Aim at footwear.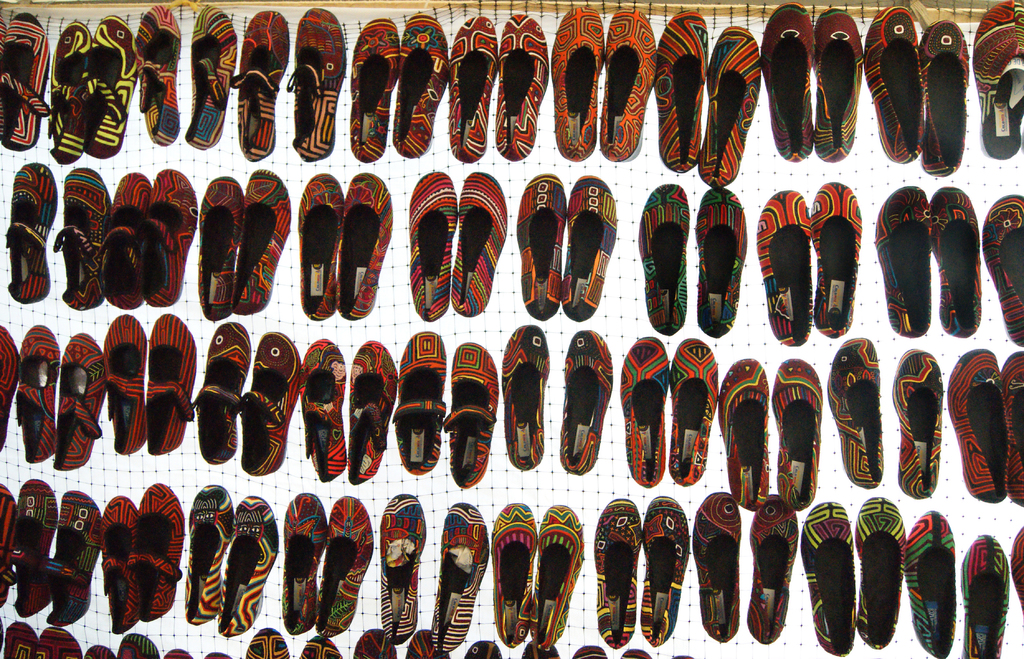
Aimed at bbox=[447, 14, 497, 163].
